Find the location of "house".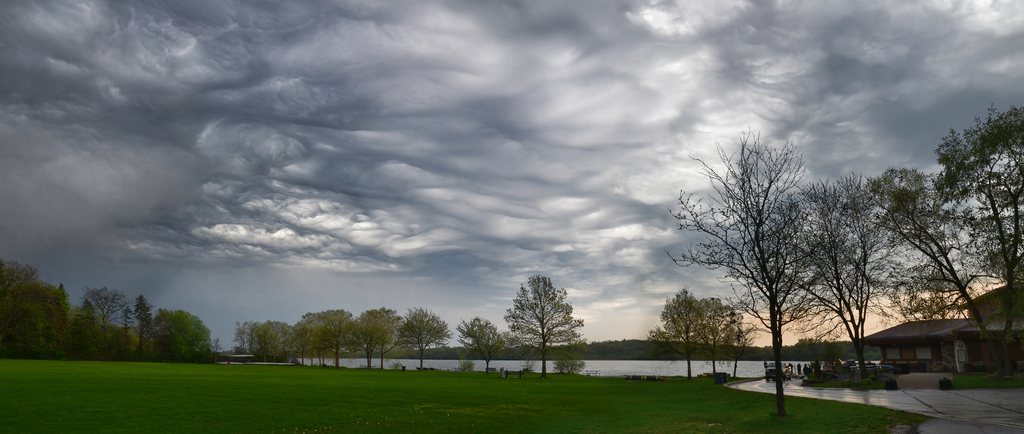
Location: [left=865, top=306, right=982, bottom=368].
